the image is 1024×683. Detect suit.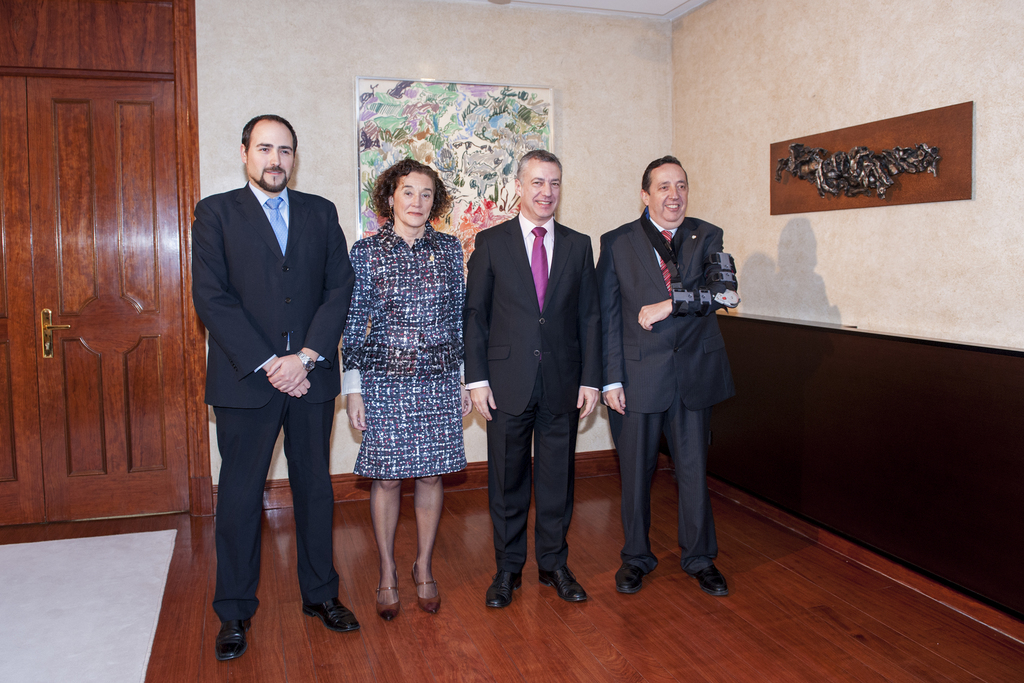
Detection: 190,178,353,625.
